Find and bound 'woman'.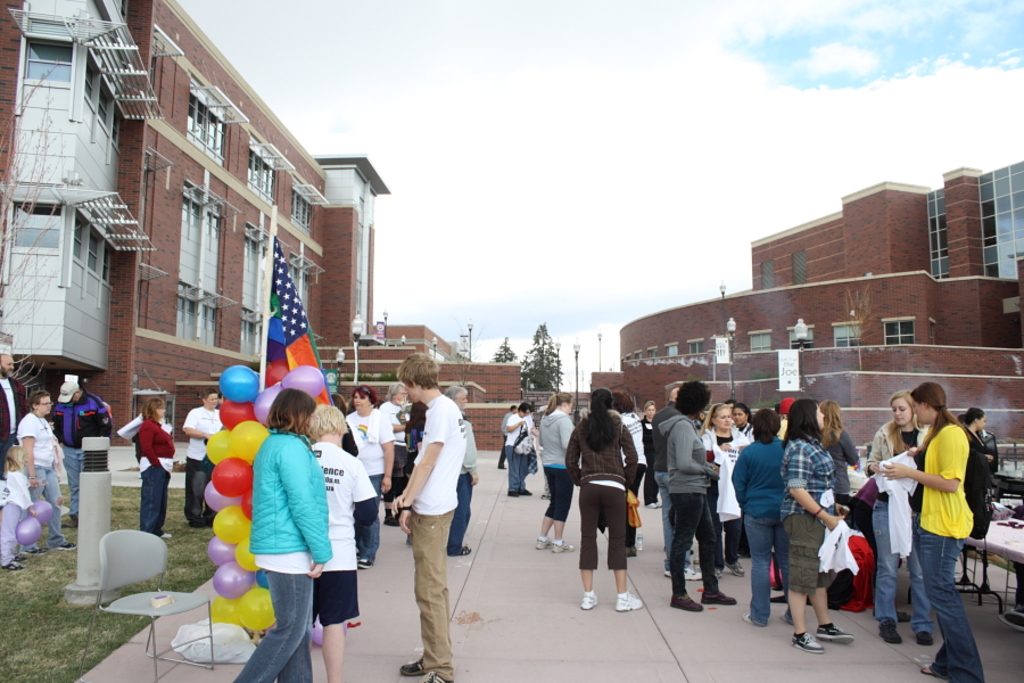
Bound: 535,392,578,553.
